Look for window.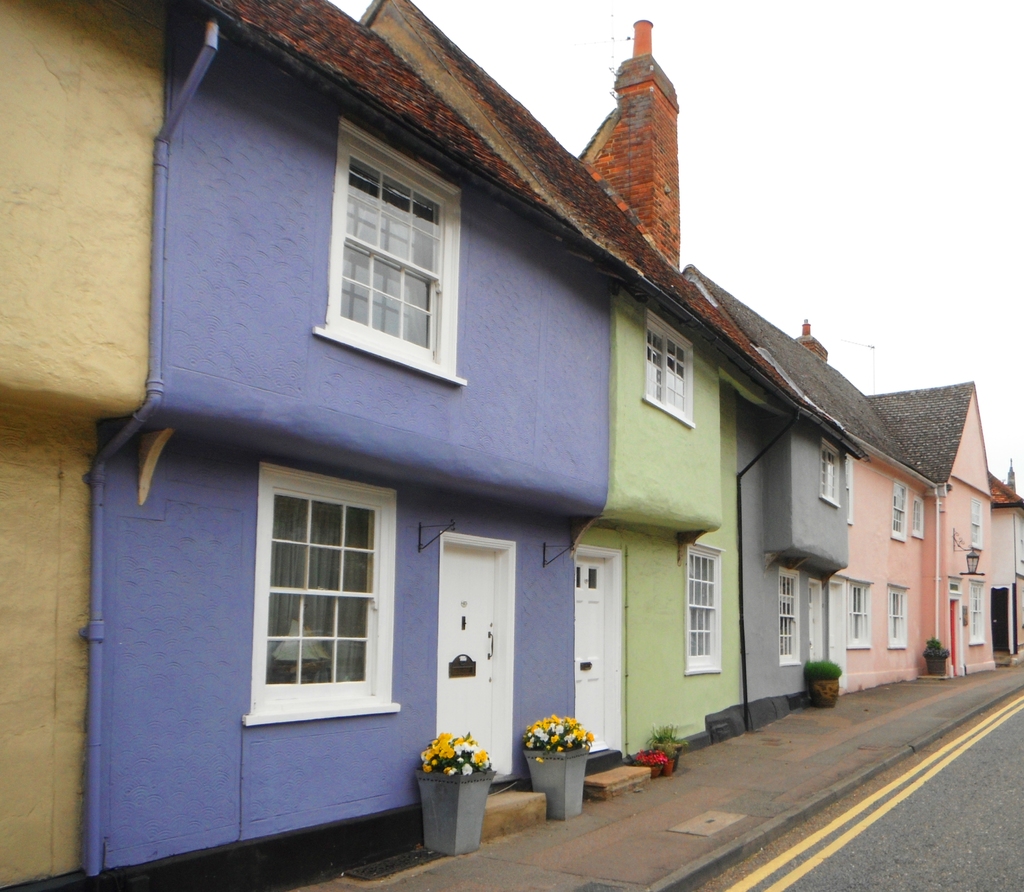
Found: box=[685, 543, 723, 676].
